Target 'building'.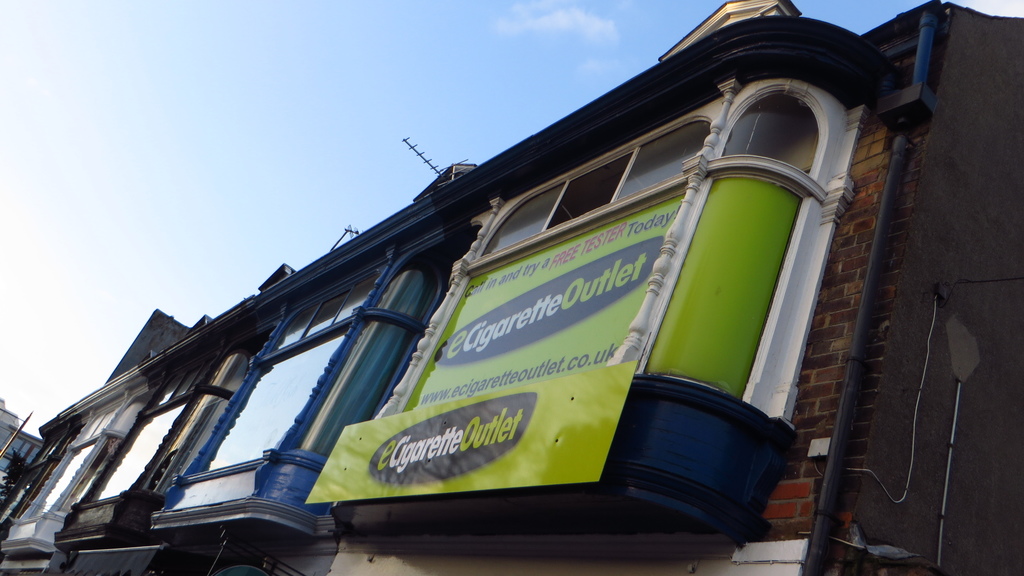
Target region: [0,0,1023,575].
